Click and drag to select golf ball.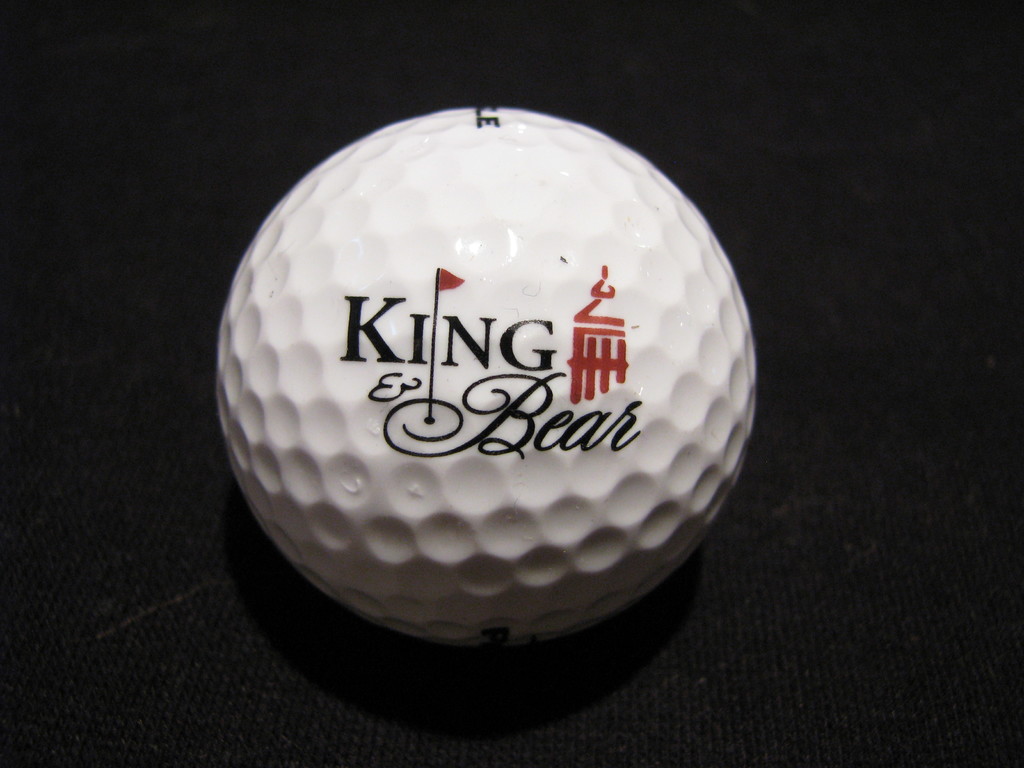
Selection: Rect(207, 108, 767, 646).
